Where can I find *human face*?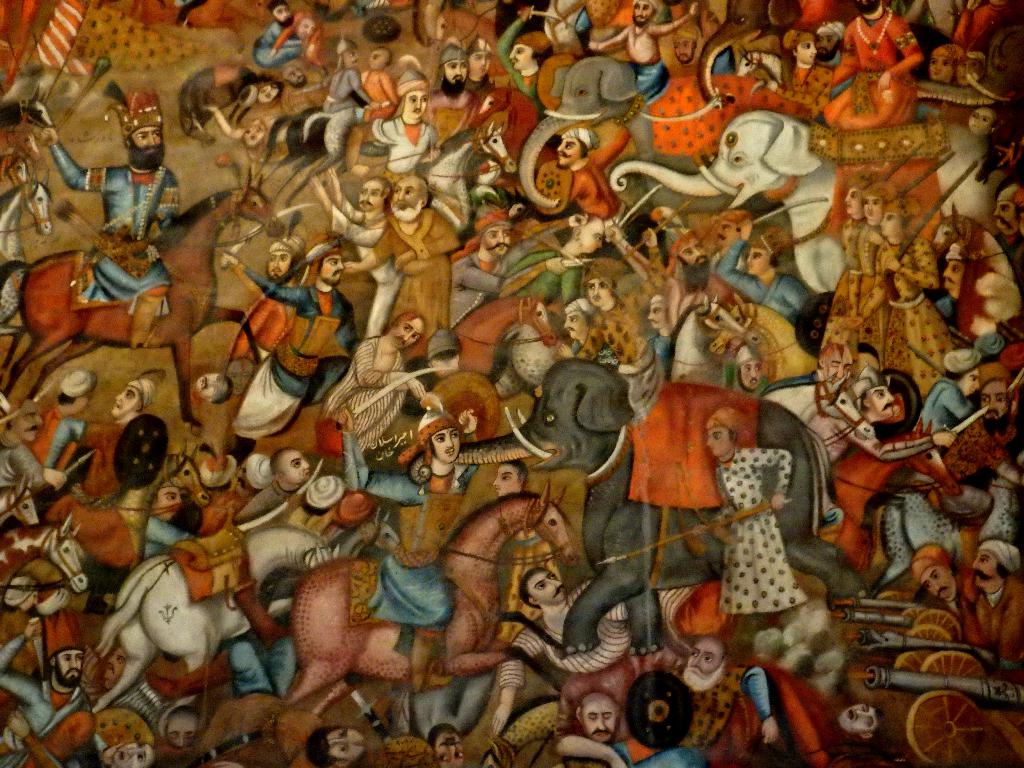
You can find it at 268/252/290/280.
